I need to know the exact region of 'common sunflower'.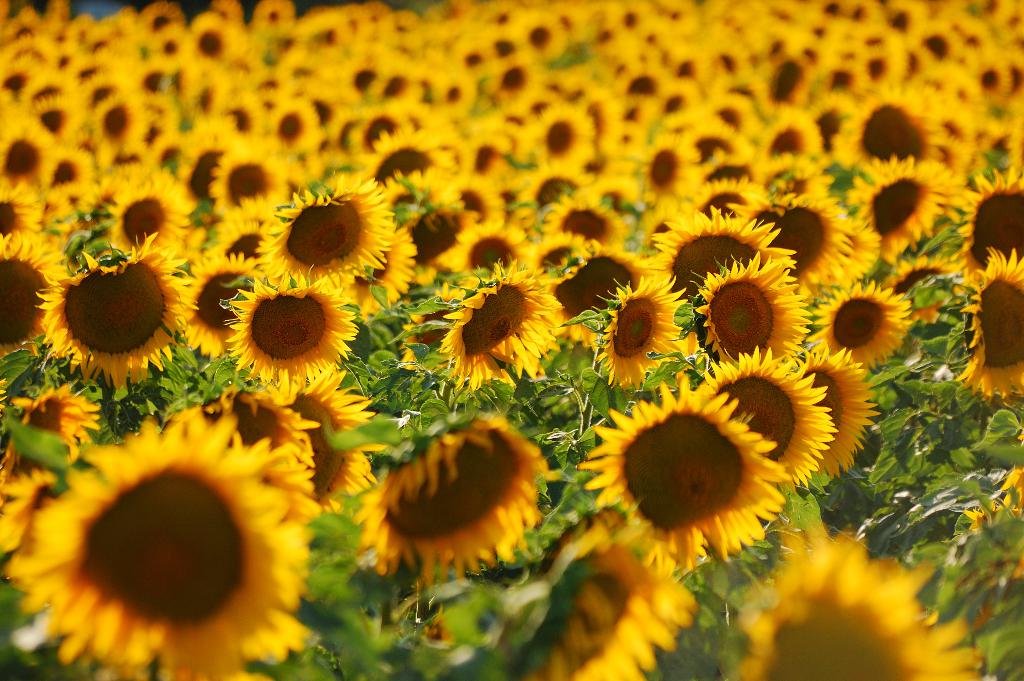
Region: BBox(356, 414, 555, 591).
